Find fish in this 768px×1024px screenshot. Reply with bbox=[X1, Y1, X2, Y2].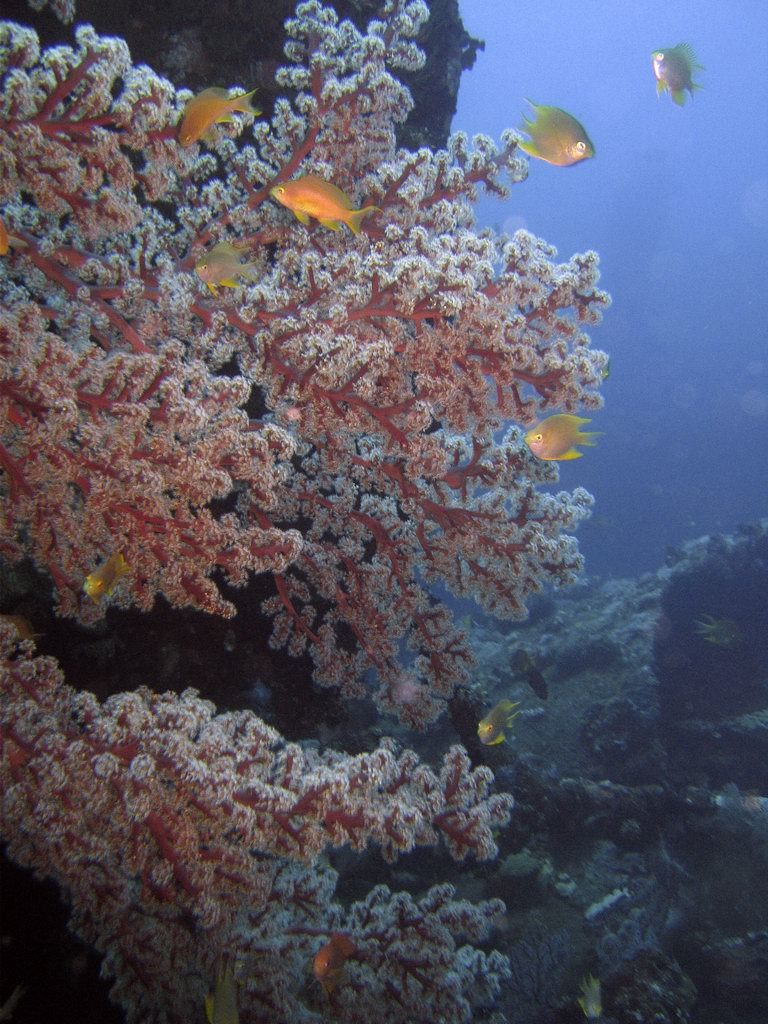
bbox=[653, 36, 702, 102].
